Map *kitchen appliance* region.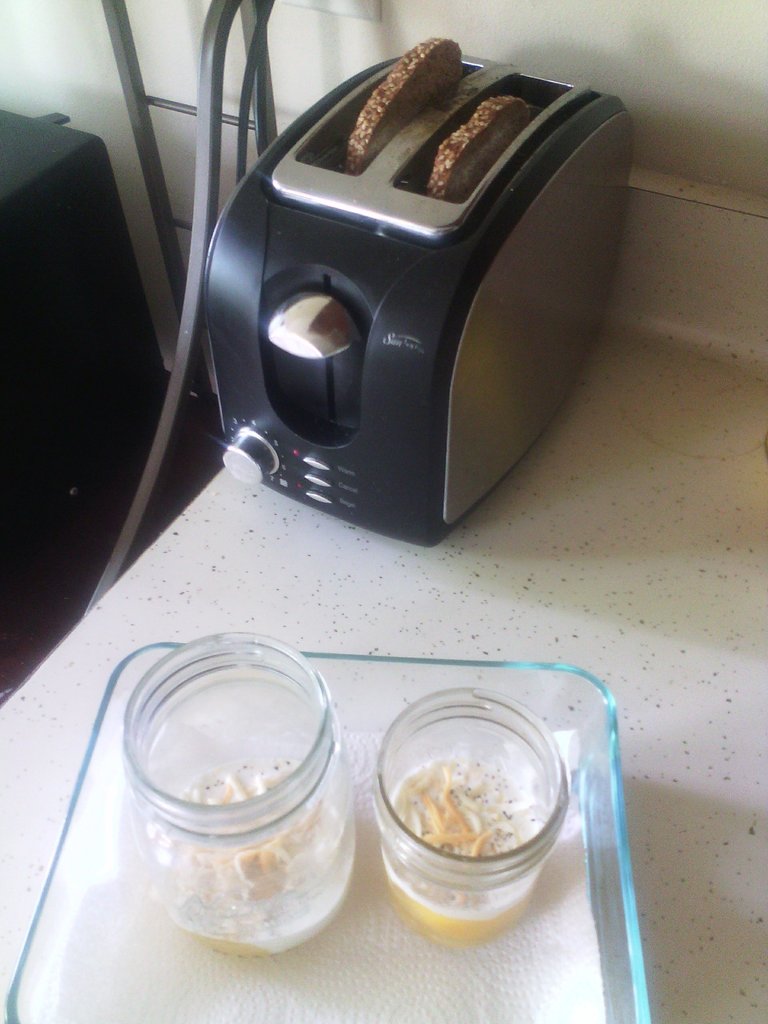
Mapped to (x1=189, y1=26, x2=627, y2=530).
